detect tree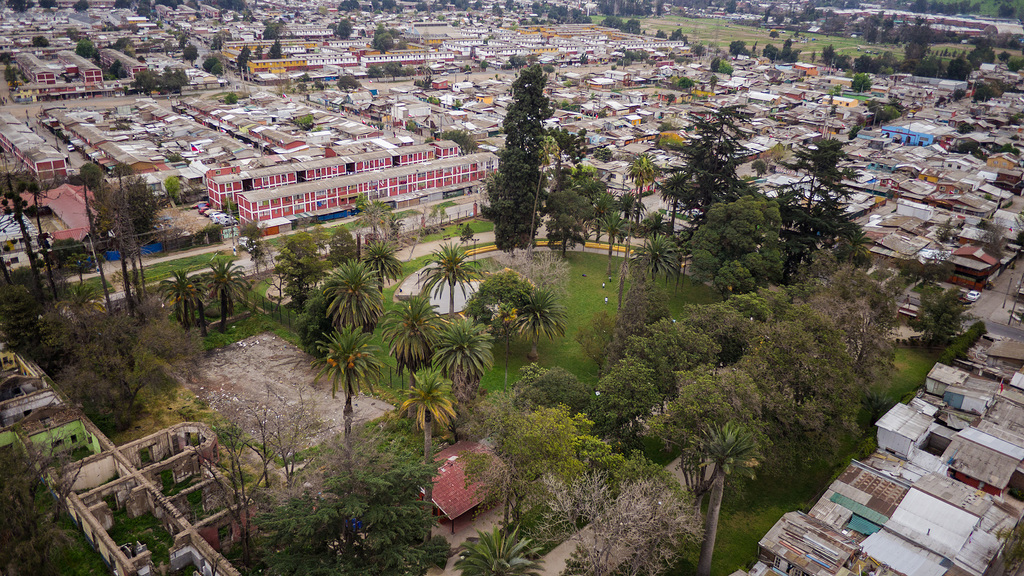
966,42,997,71
